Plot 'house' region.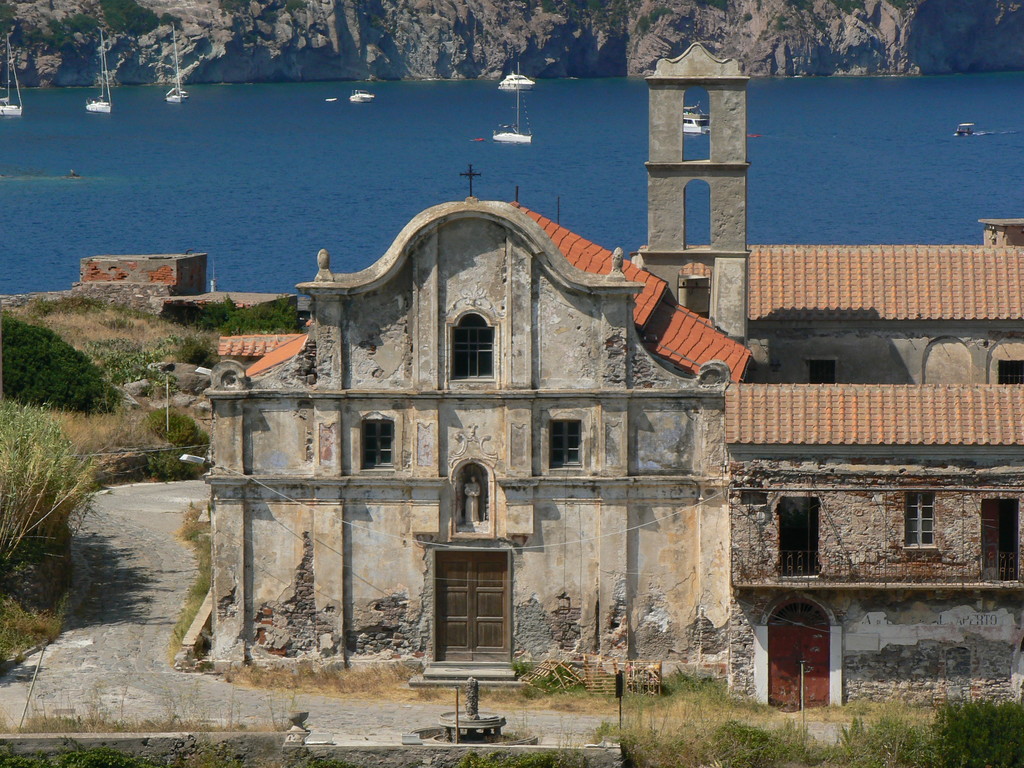
Plotted at locate(629, 220, 1023, 379).
